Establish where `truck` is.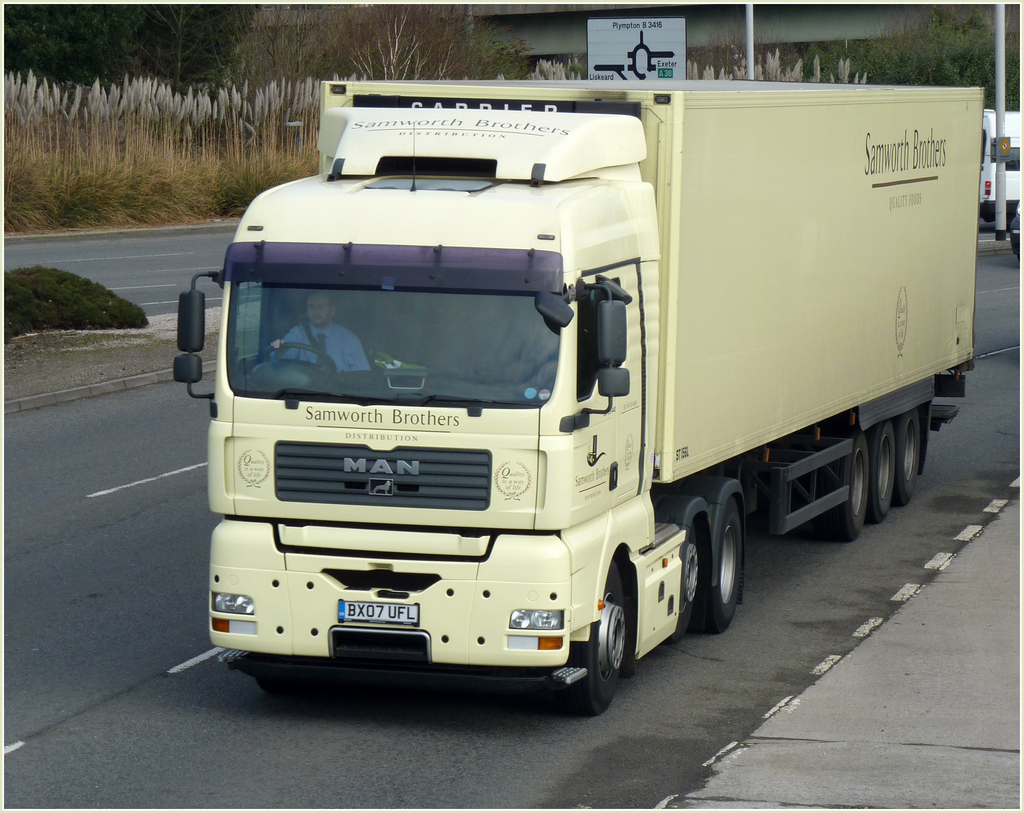
Established at rect(188, 60, 977, 712).
